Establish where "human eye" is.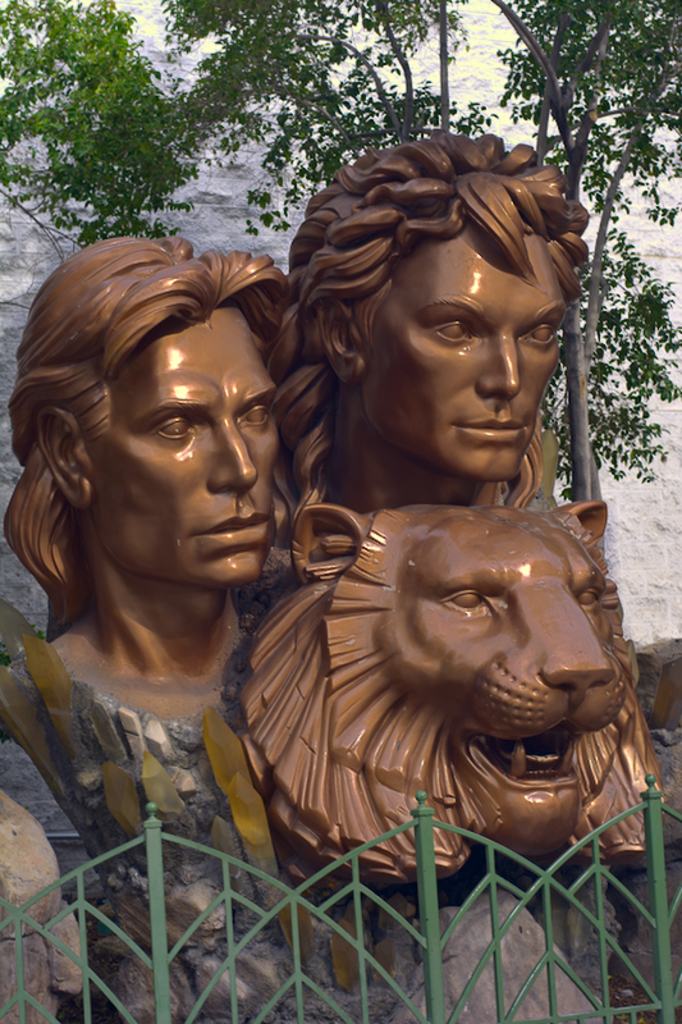
Established at (521, 320, 559, 348).
